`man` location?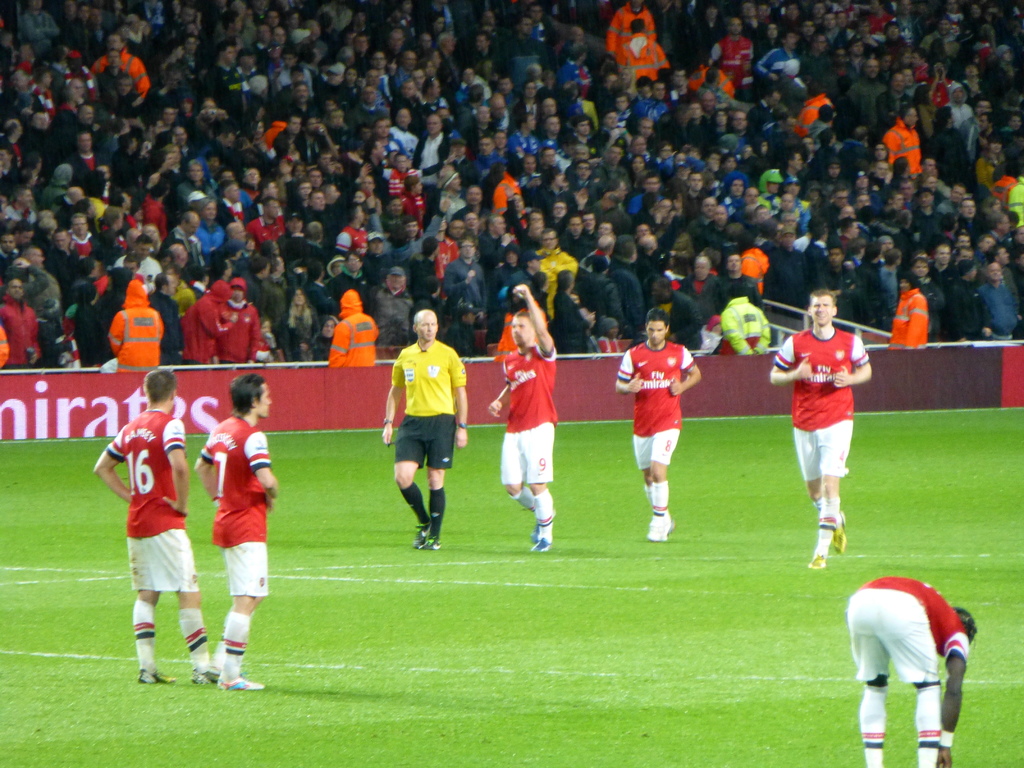
<region>181, 281, 237, 371</region>
